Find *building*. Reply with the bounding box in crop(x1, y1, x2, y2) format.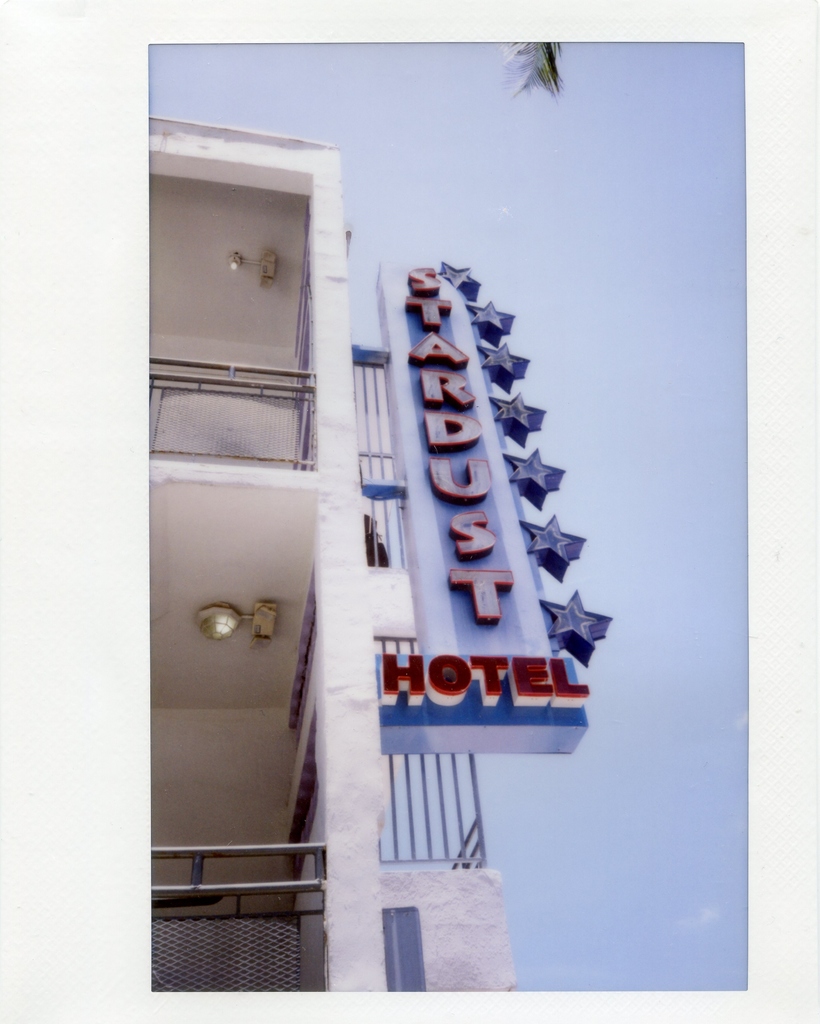
crop(145, 113, 518, 989).
